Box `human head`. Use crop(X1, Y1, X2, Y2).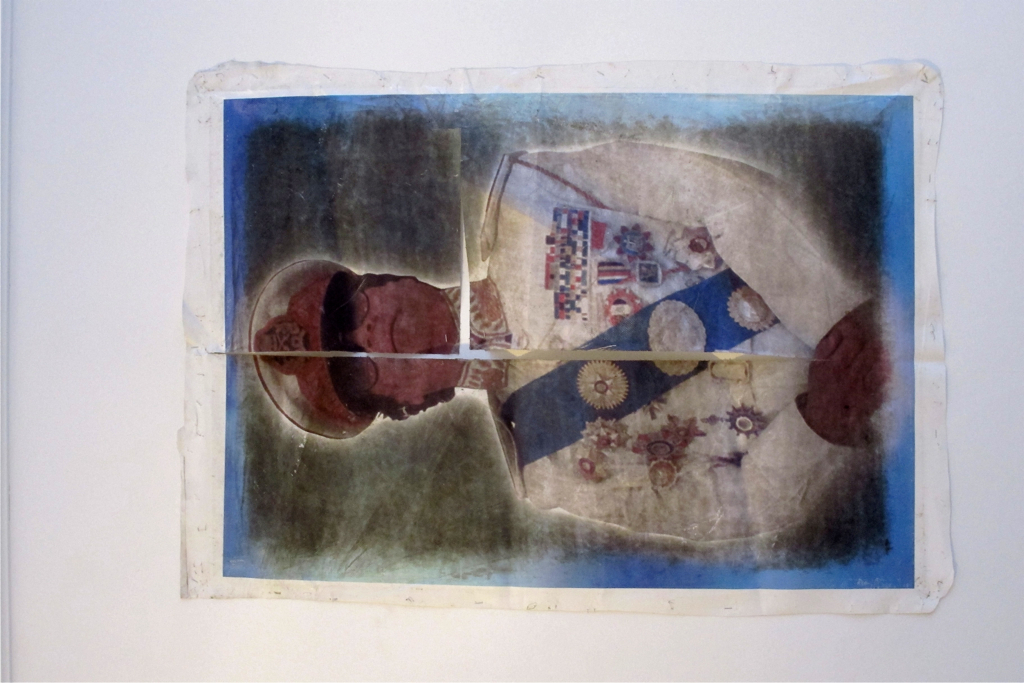
crop(248, 259, 466, 426).
